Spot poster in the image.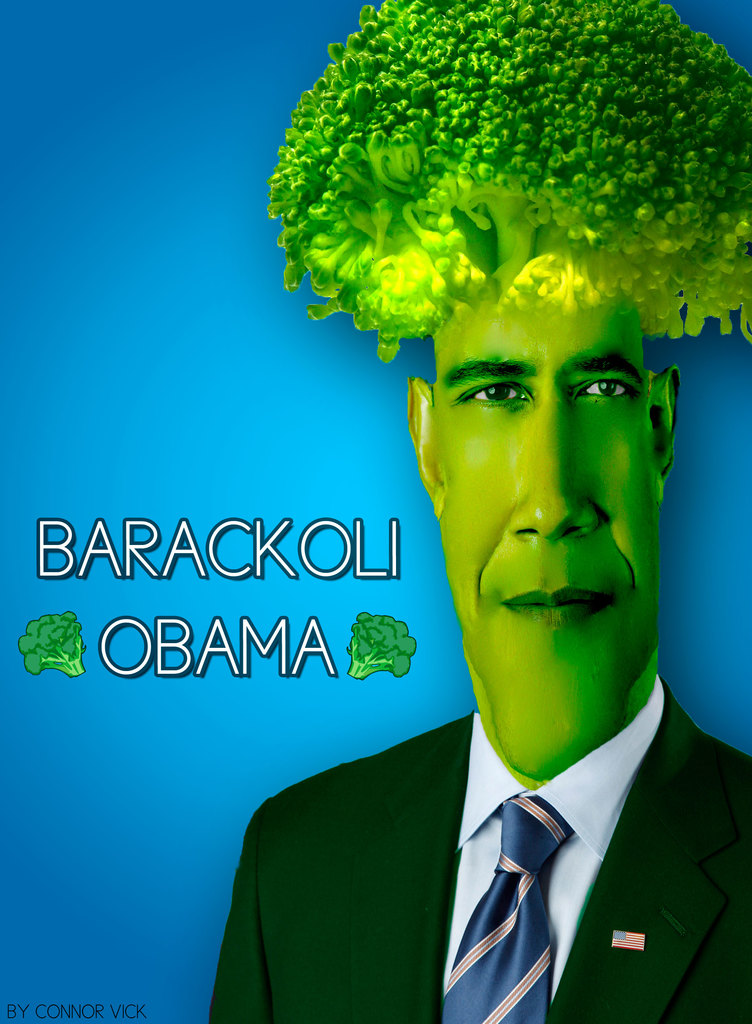
poster found at (0,0,751,1023).
